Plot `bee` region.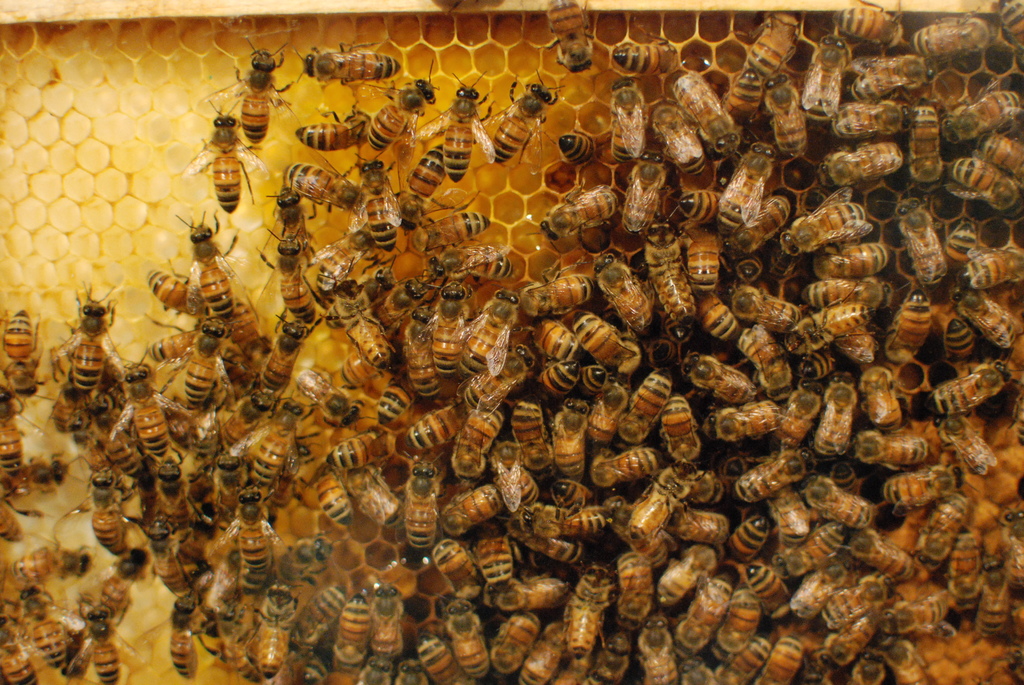
Plotted at (709, 139, 764, 246).
